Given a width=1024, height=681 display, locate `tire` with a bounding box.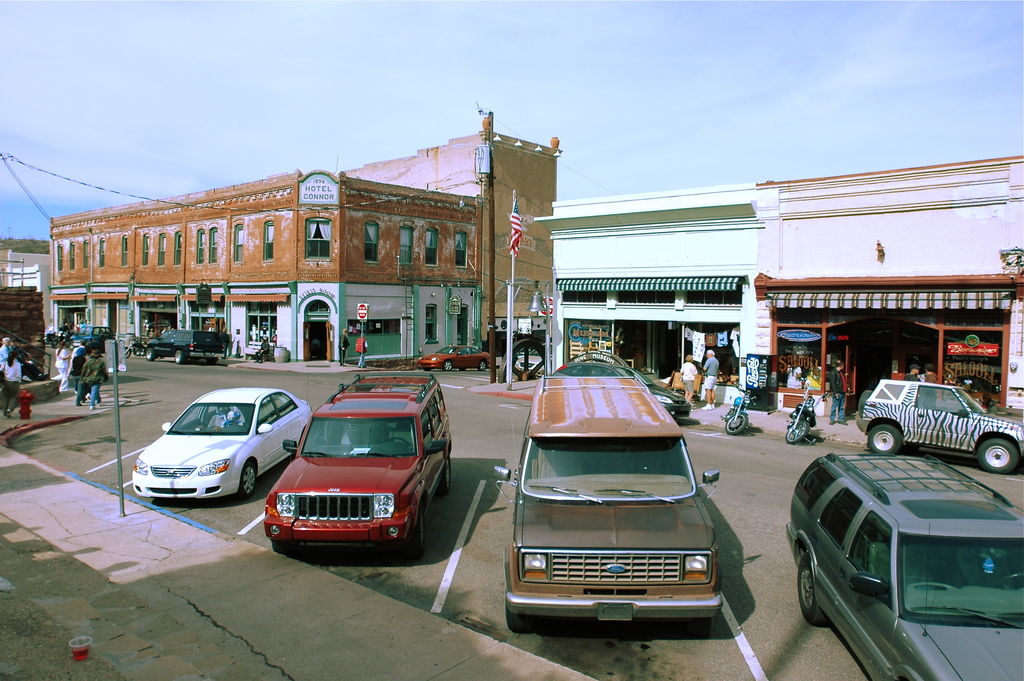
Located: <bbox>438, 454, 454, 498</bbox>.
